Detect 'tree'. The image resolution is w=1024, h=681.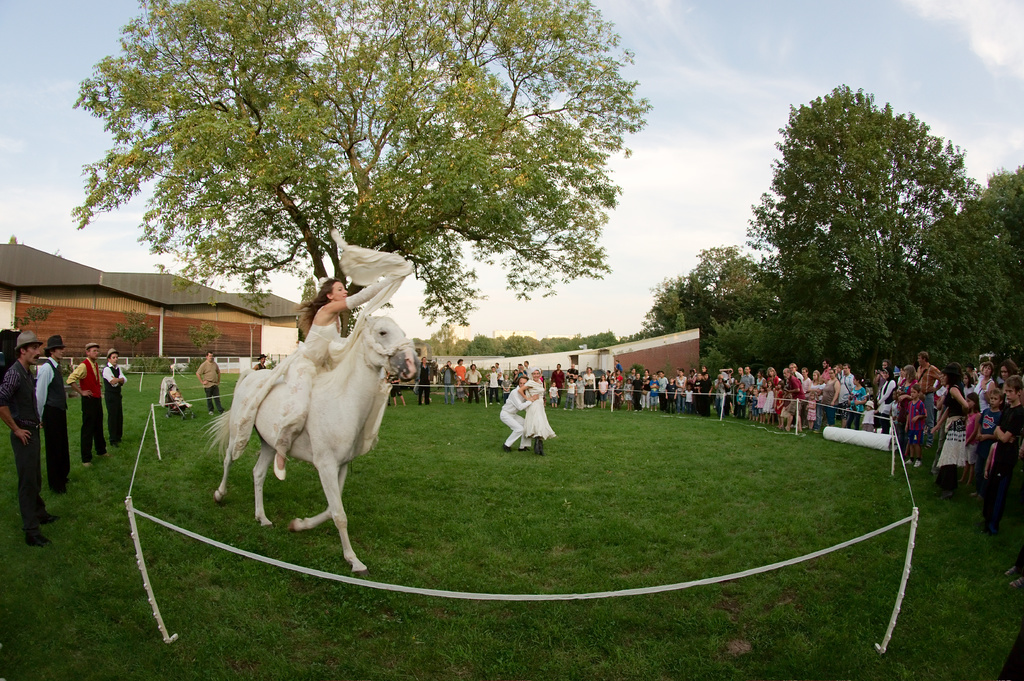
detection(68, 0, 653, 337).
